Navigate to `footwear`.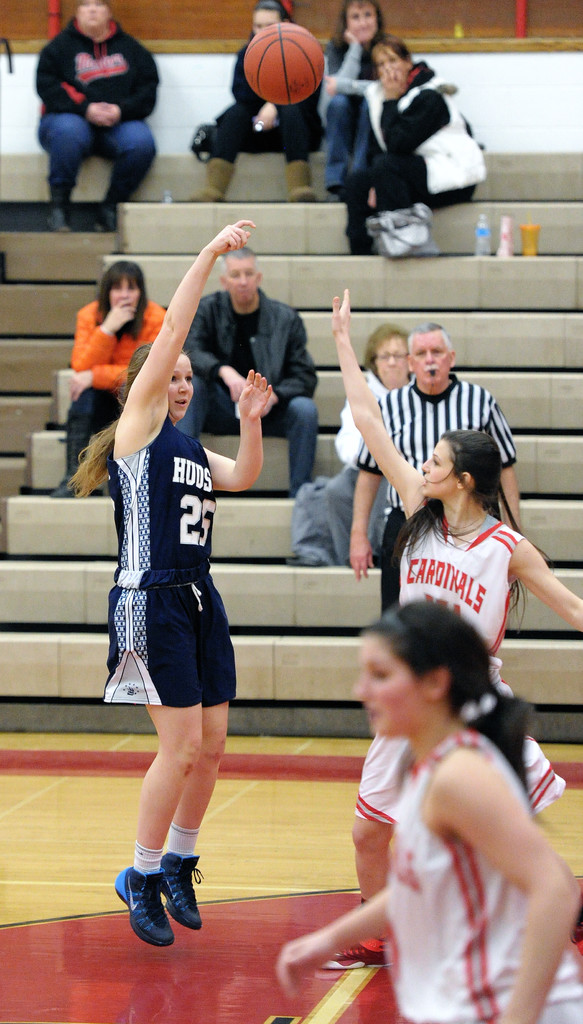
Navigation target: crop(91, 211, 110, 236).
